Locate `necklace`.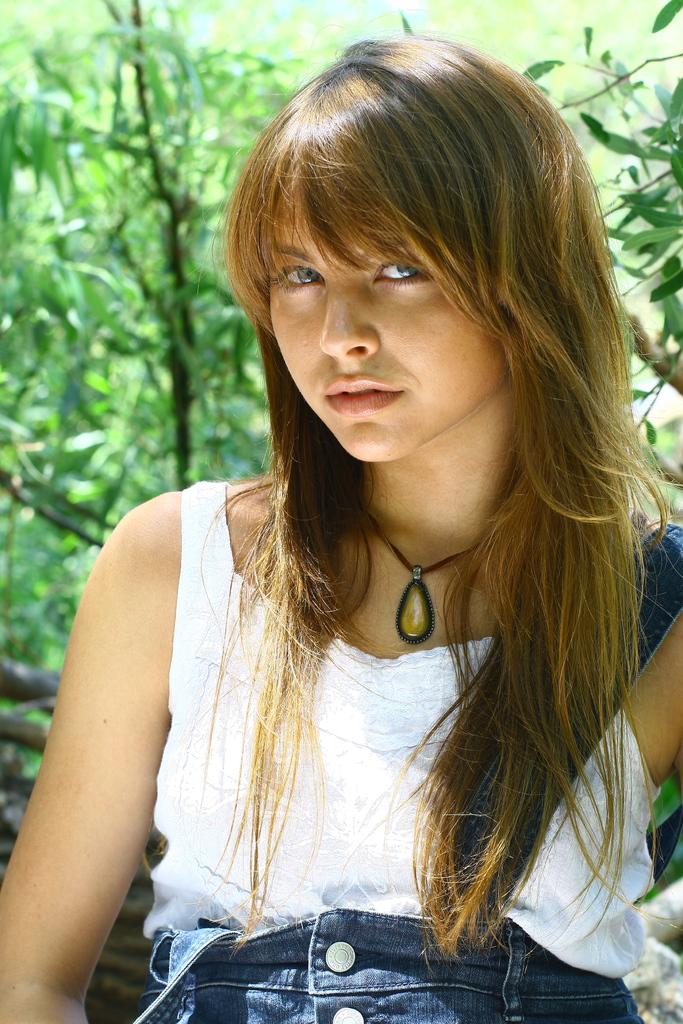
Bounding box: 374/508/459/696.
